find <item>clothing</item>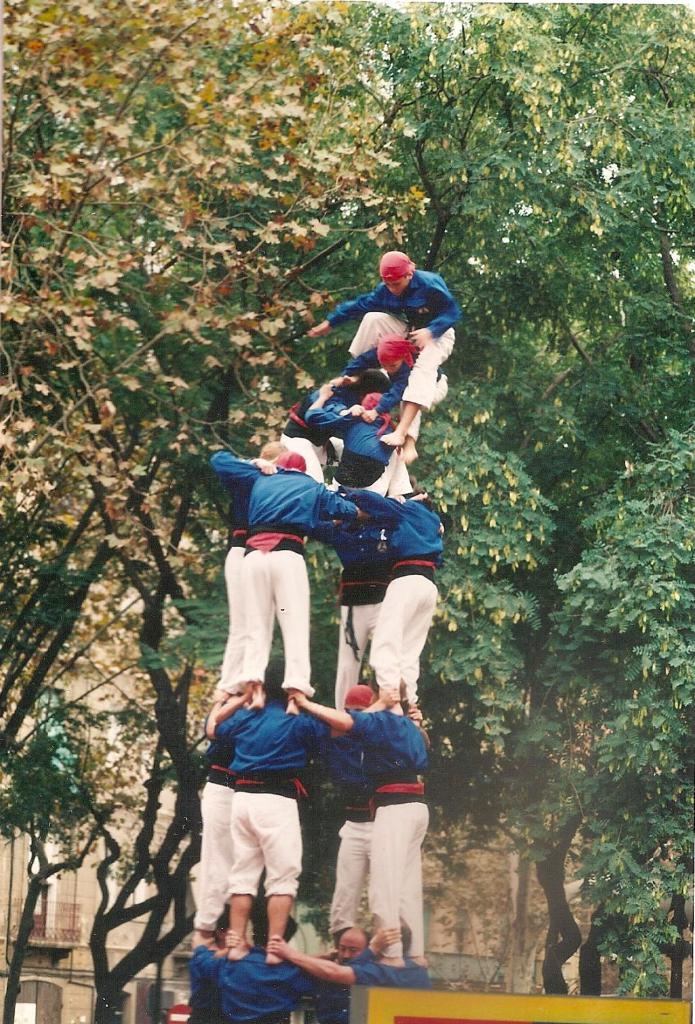
left=328, top=743, right=372, bottom=939
